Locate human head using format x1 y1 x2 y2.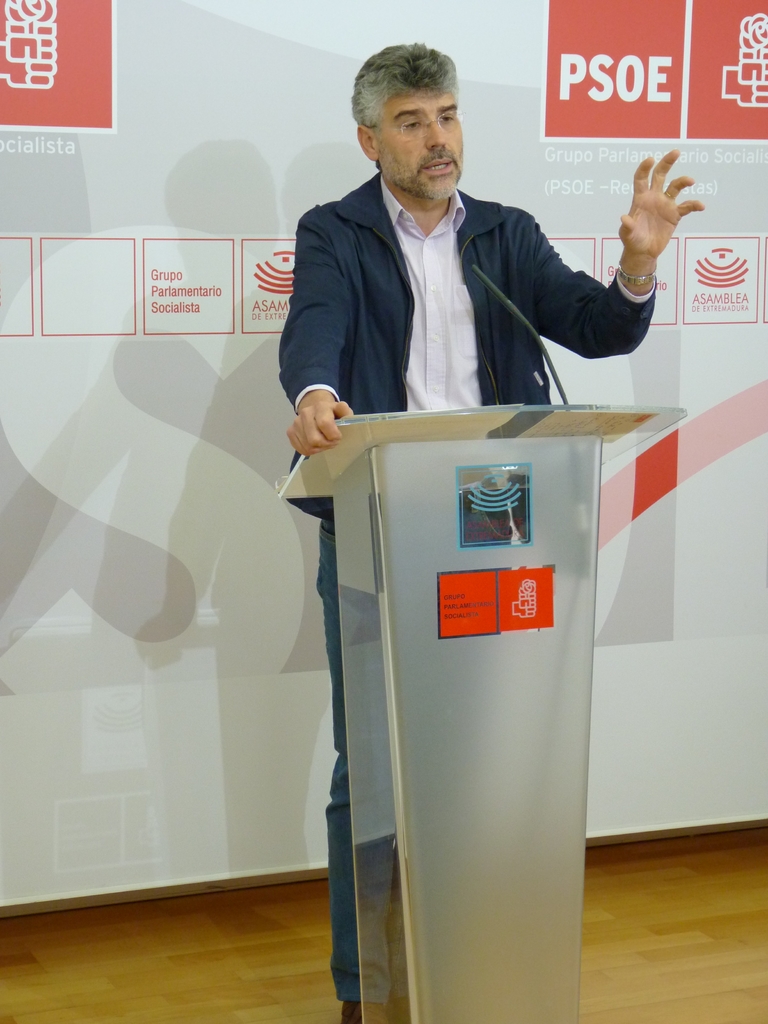
352 30 495 192.
